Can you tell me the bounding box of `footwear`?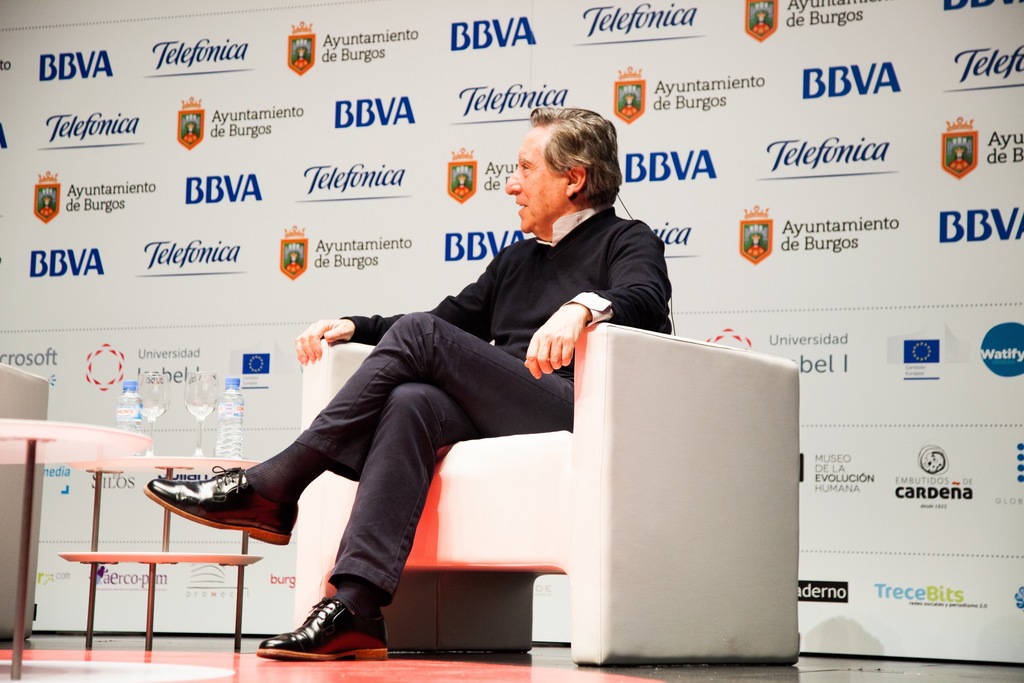
(143,466,301,547).
